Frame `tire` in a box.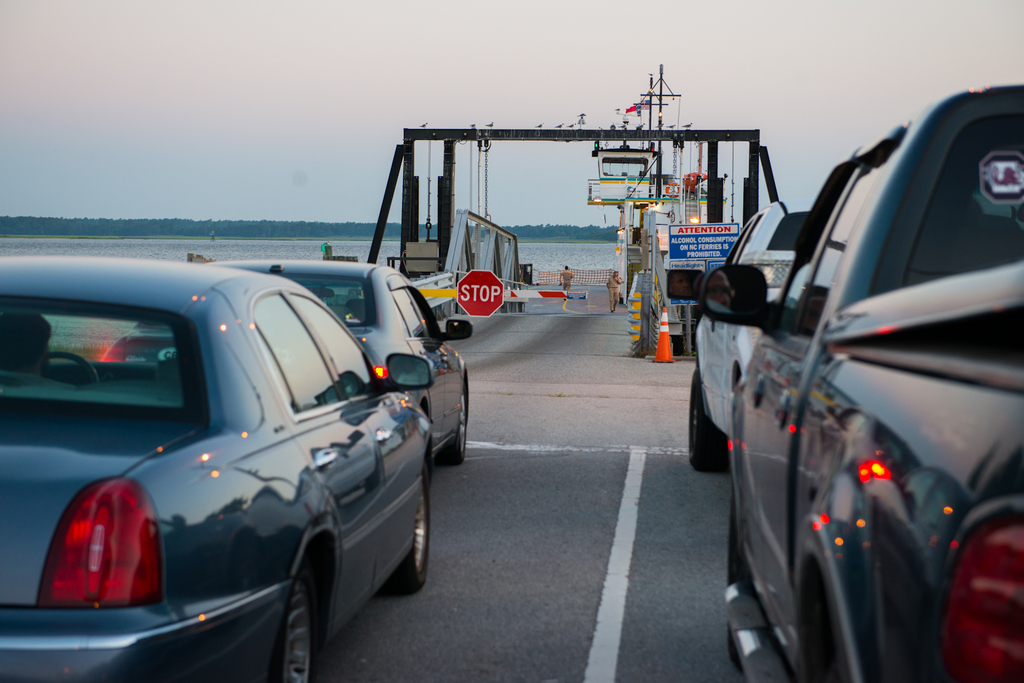
[439,385,468,464].
